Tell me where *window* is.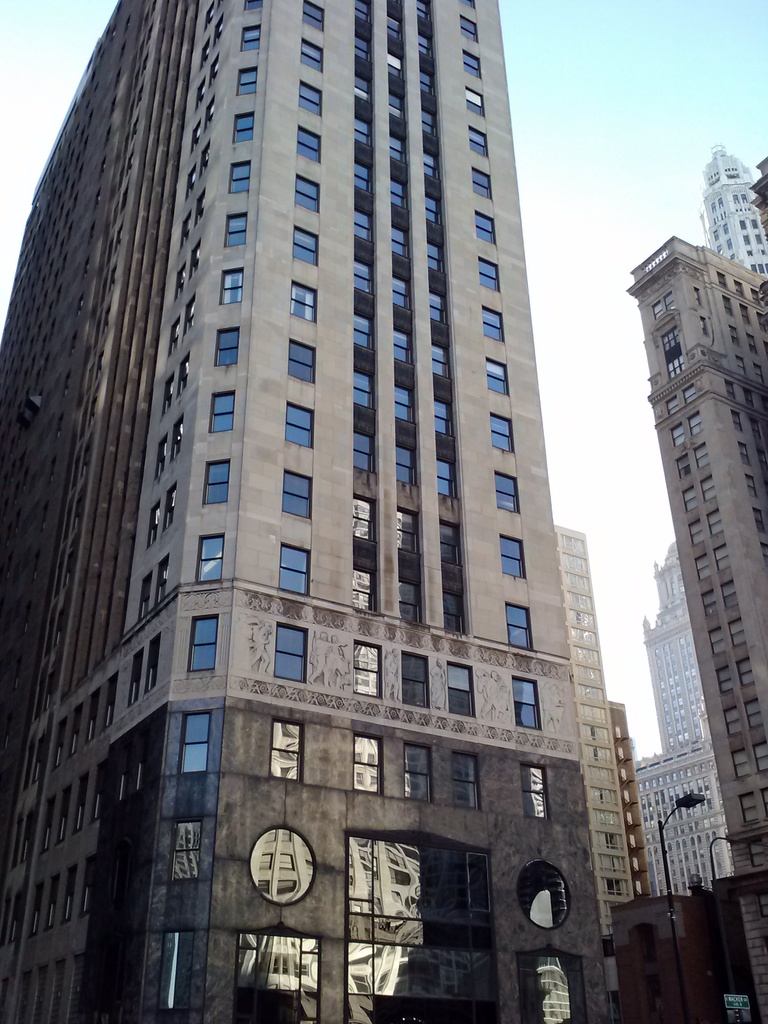
*window* is at {"left": 447, "top": 660, "right": 475, "bottom": 721}.
